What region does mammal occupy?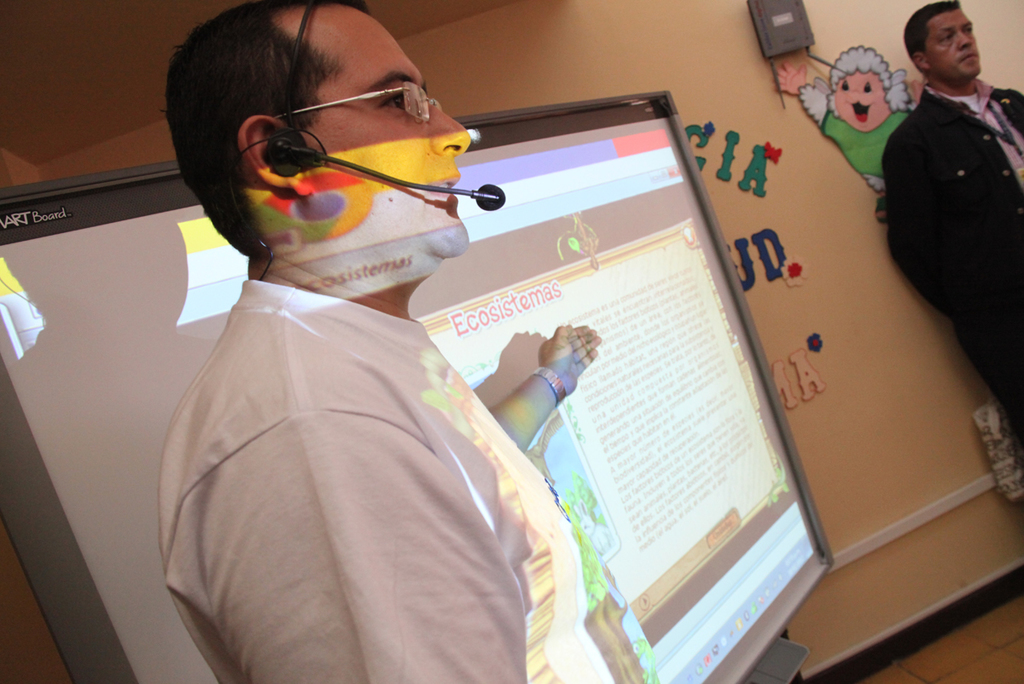
144:38:710:670.
